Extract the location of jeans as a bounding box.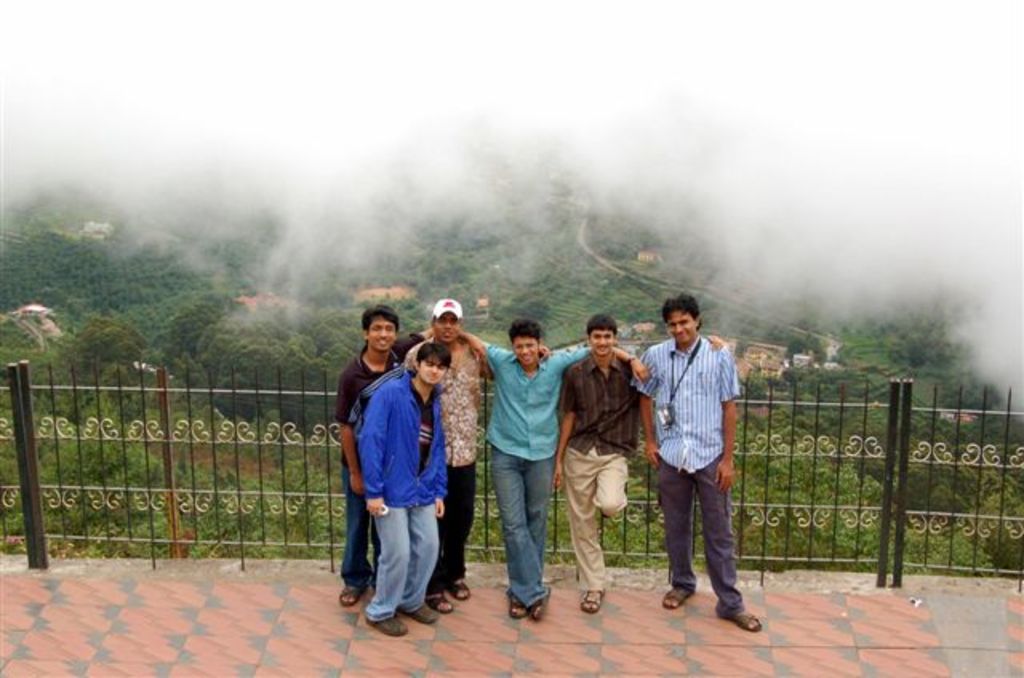
[left=366, top=510, right=435, bottom=624].
